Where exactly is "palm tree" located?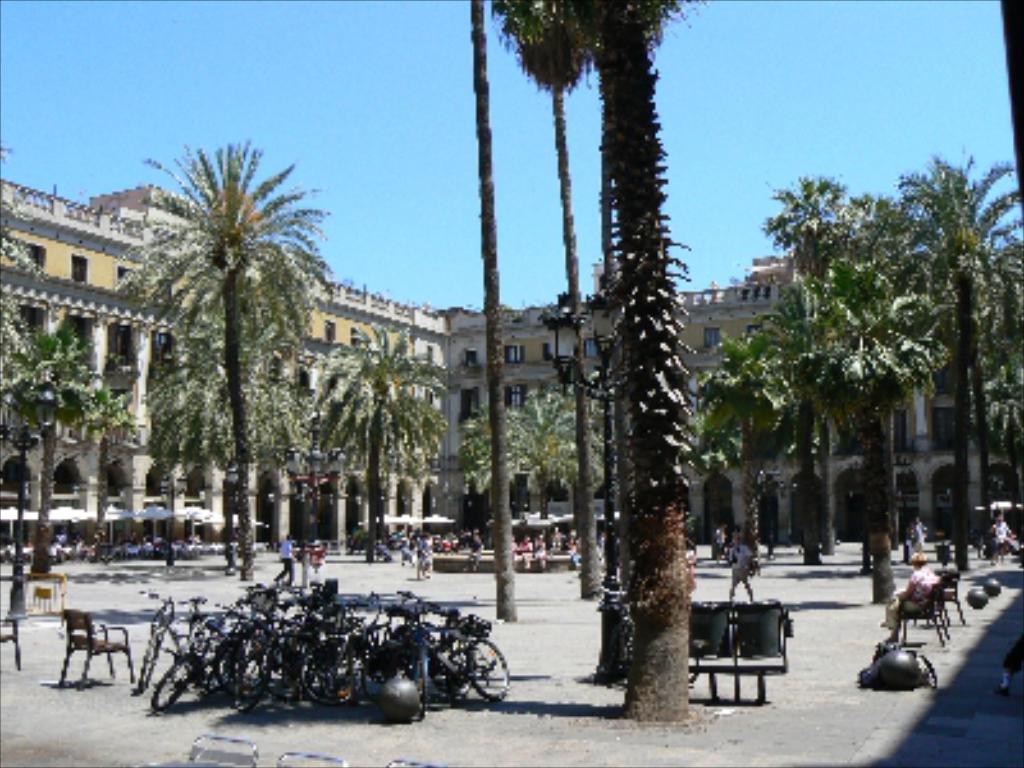
Its bounding box is {"left": 138, "top": 302, "right": 317, "bottom": 573}.
